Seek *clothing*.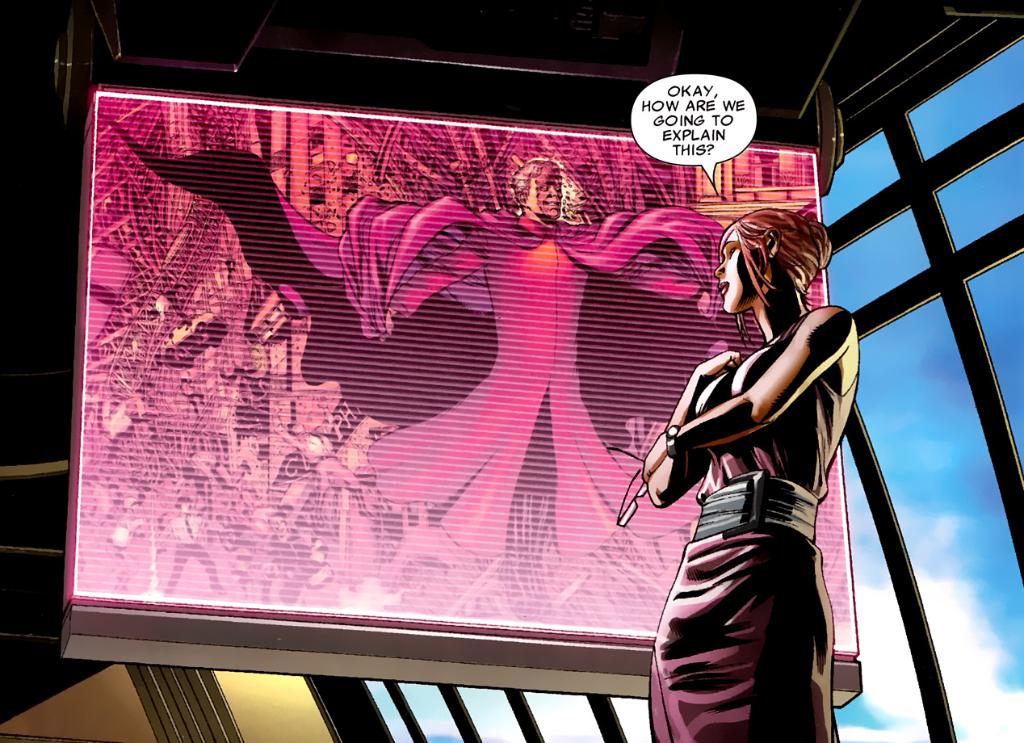
detection(651, 289, 851, 682).
